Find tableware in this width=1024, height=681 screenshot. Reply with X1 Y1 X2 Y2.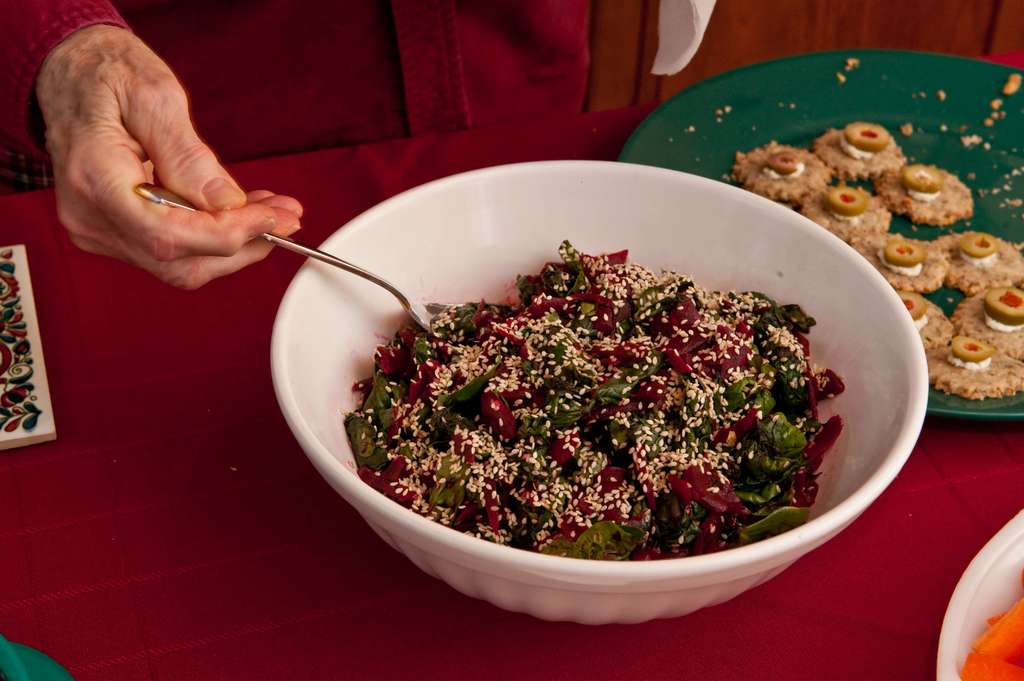
932 508 1023 680.
